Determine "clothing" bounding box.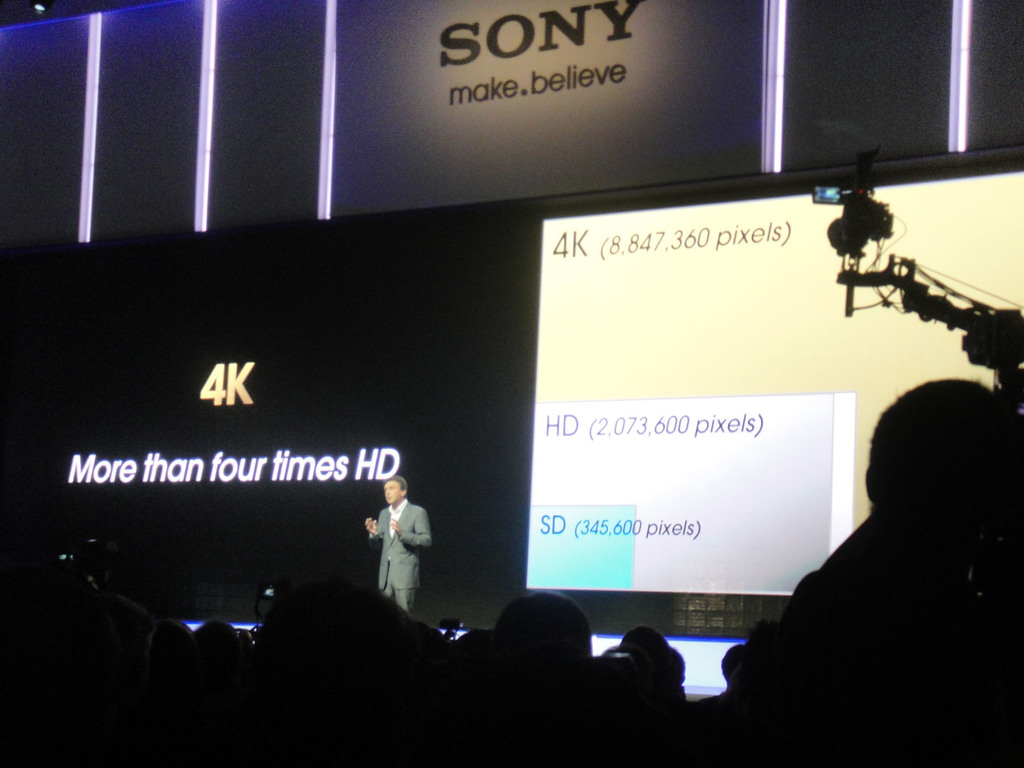
Determined: 358:485:431:616.
